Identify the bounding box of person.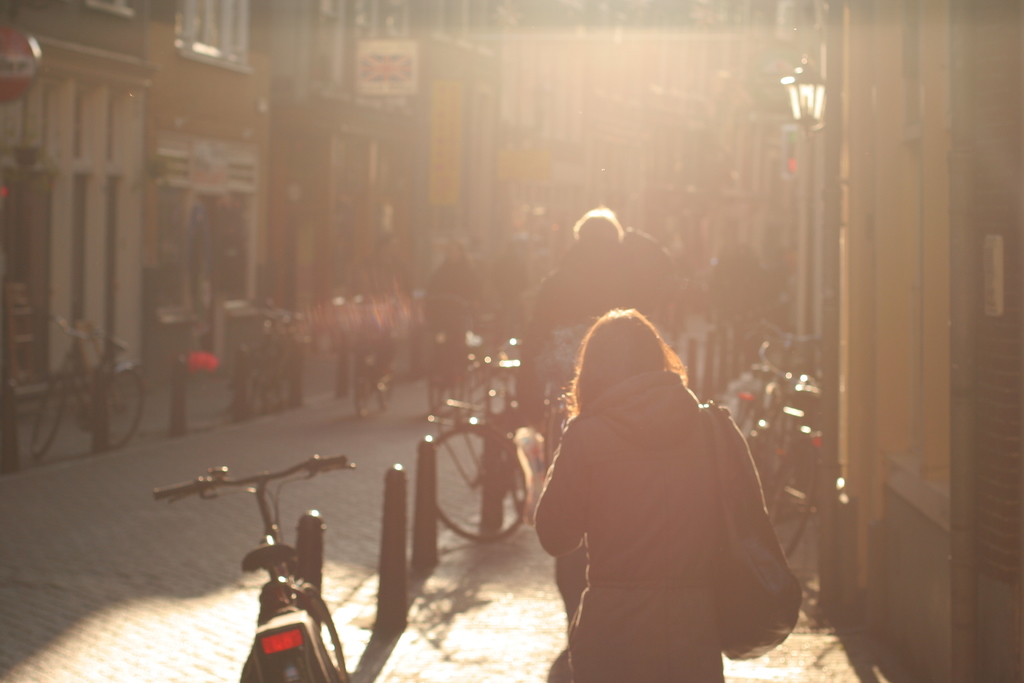
538, 289, 826, 681.
